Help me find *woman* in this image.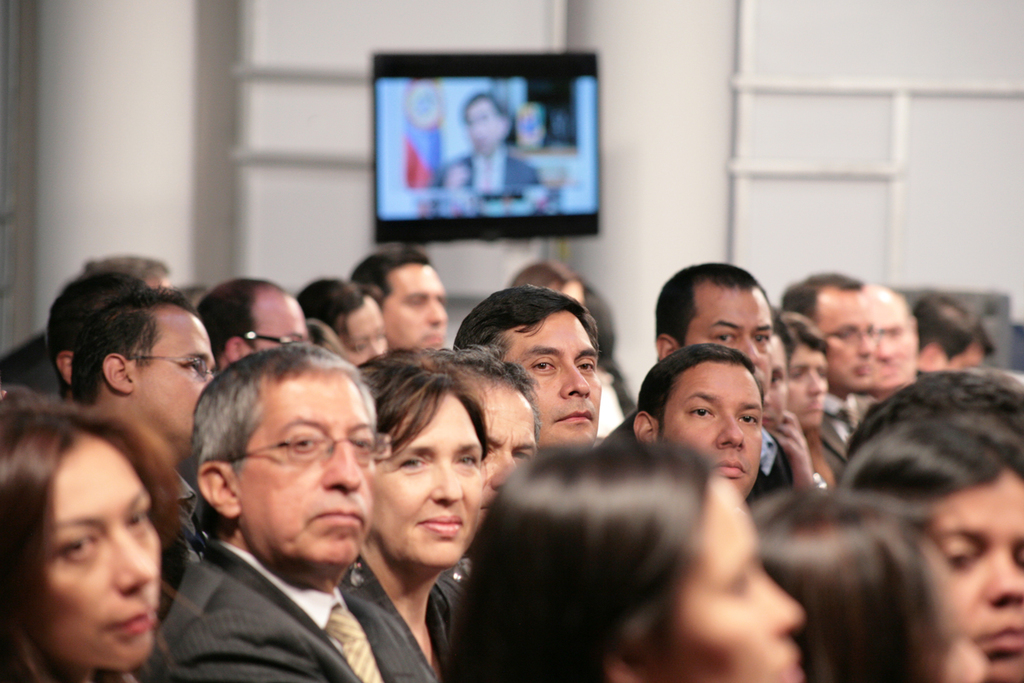
Found it: 0/382/207/682.
